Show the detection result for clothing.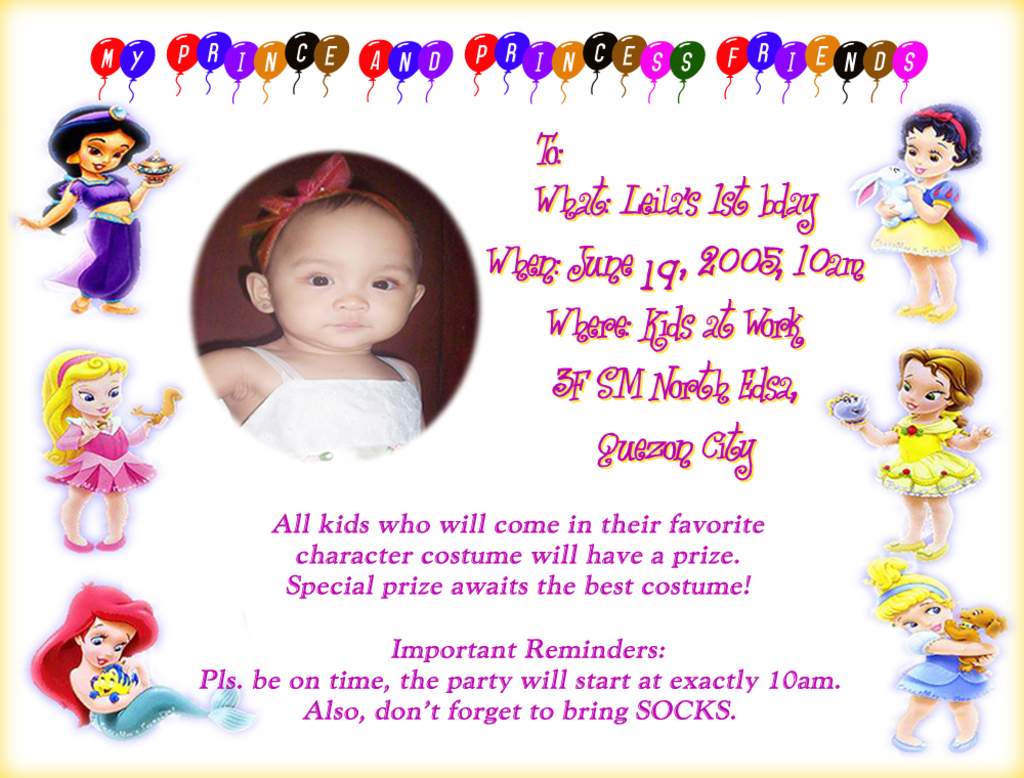
rect(885, 173, 991, 263).
